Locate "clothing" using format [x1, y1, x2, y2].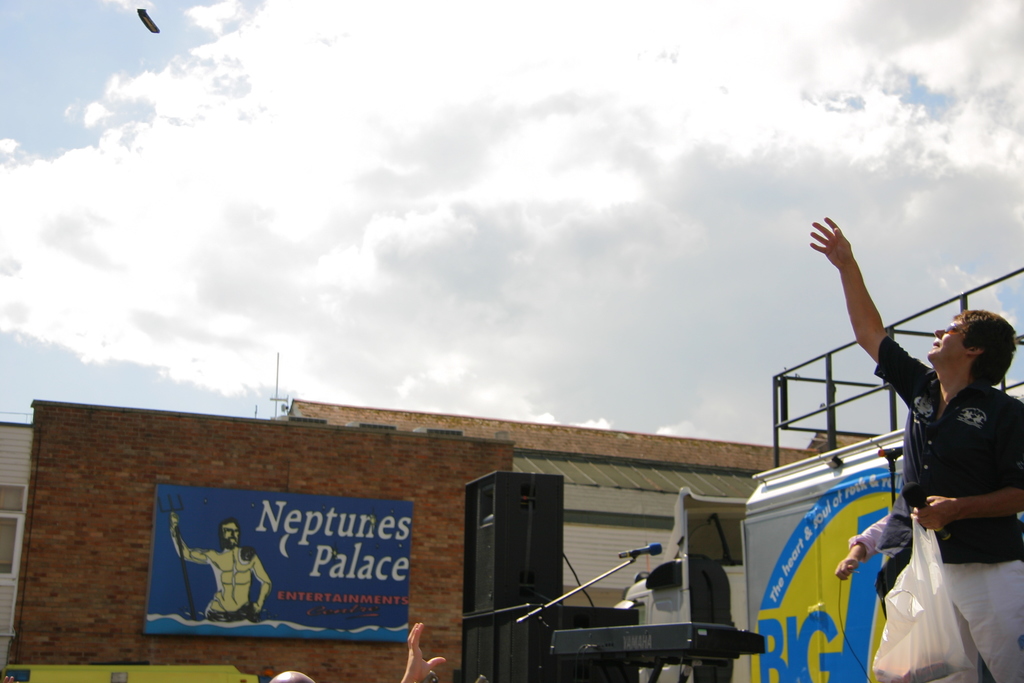
[872, 340, 1013, 654].
